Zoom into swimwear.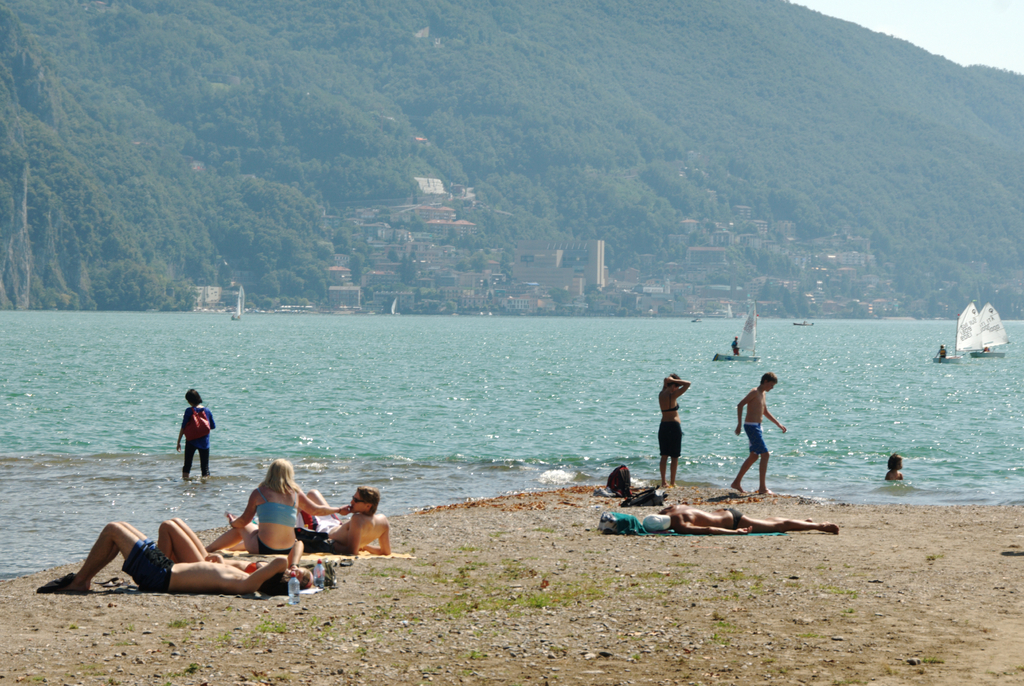
Zoom target: 744/422/766/456.
